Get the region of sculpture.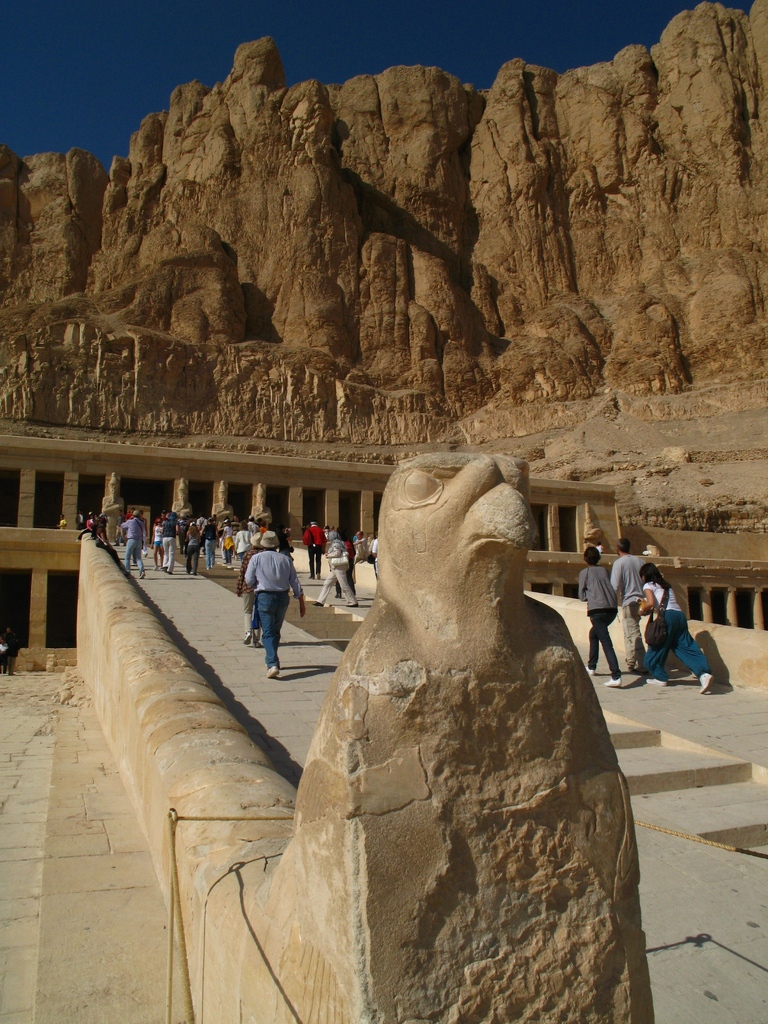
<bbox>321, 435, 612, 847</bbox>.
